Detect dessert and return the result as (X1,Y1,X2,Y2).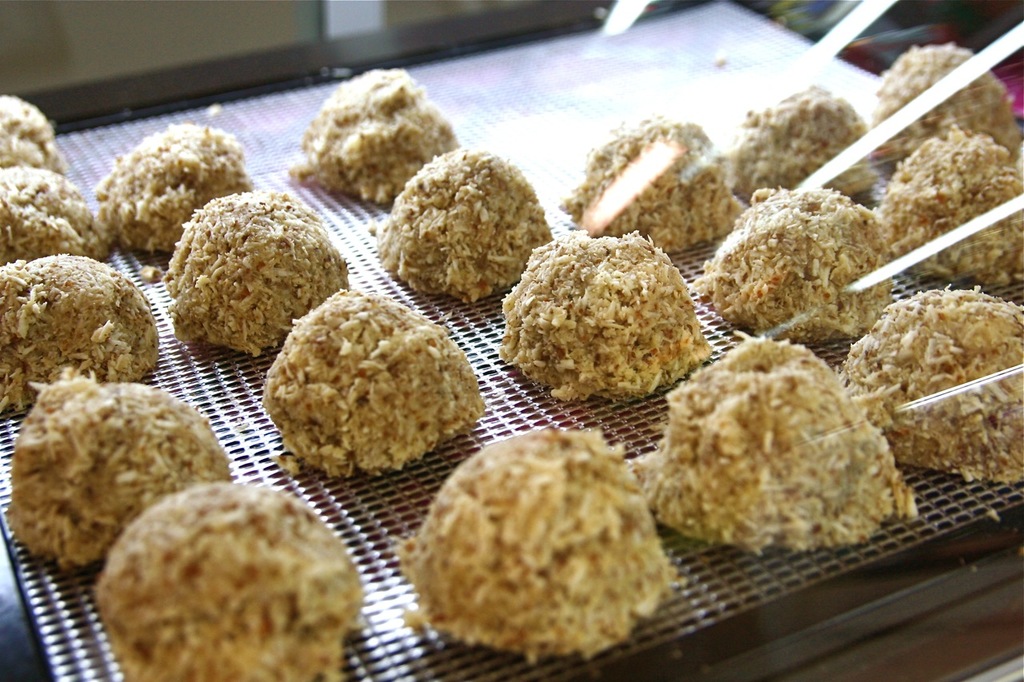
(558,114,746,249).
